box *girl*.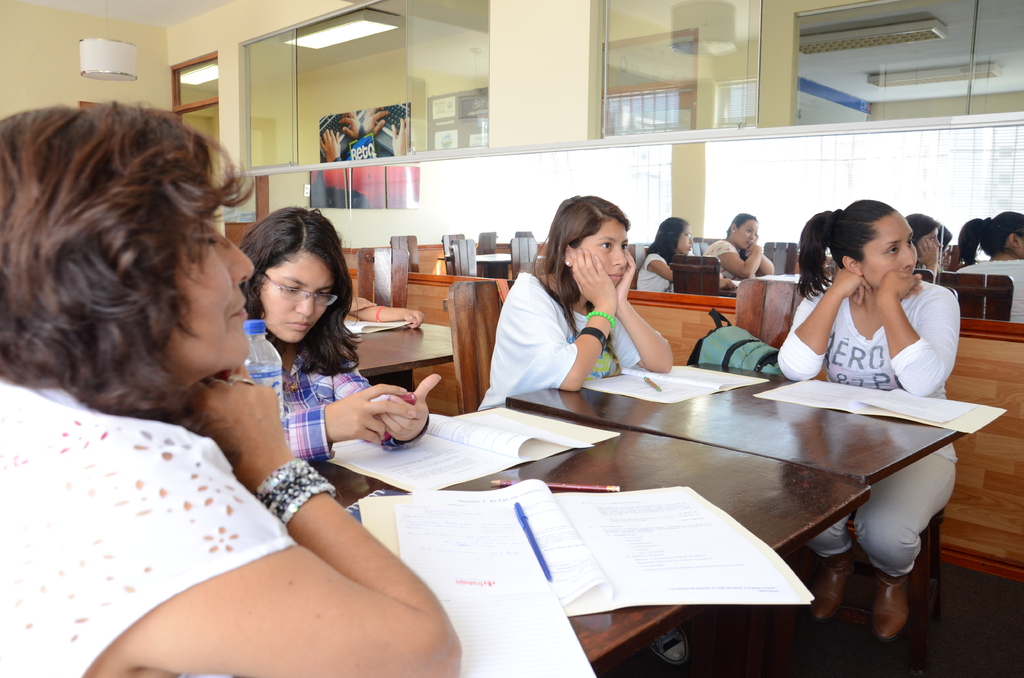
left=634, top=211, right=737, bottom=297.
